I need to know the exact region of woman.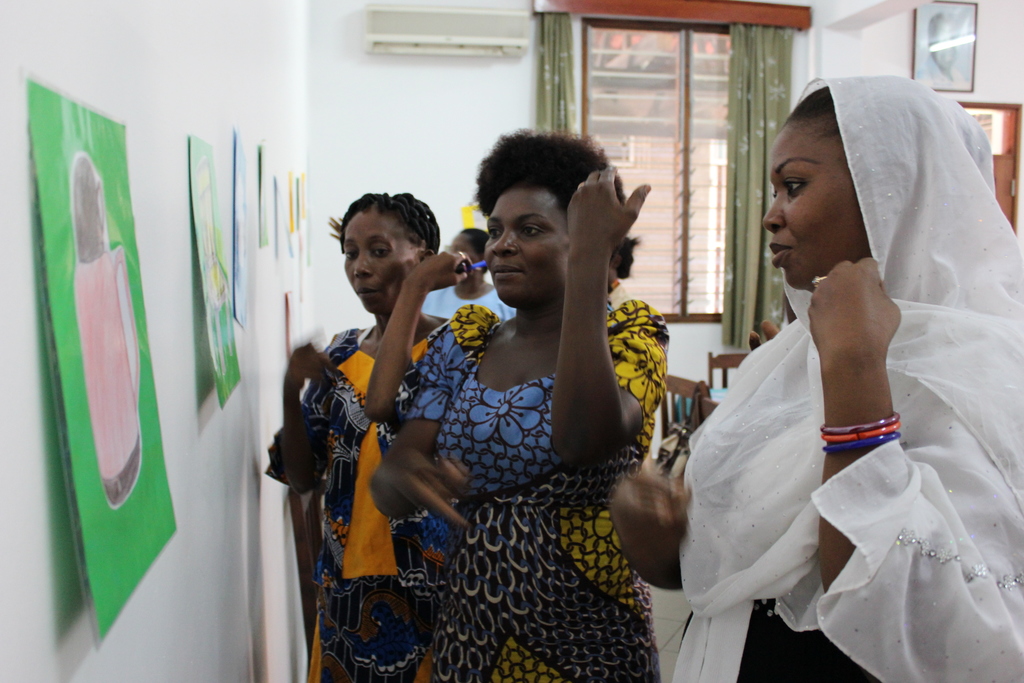
Region: (609, 74, 1023, 682).
